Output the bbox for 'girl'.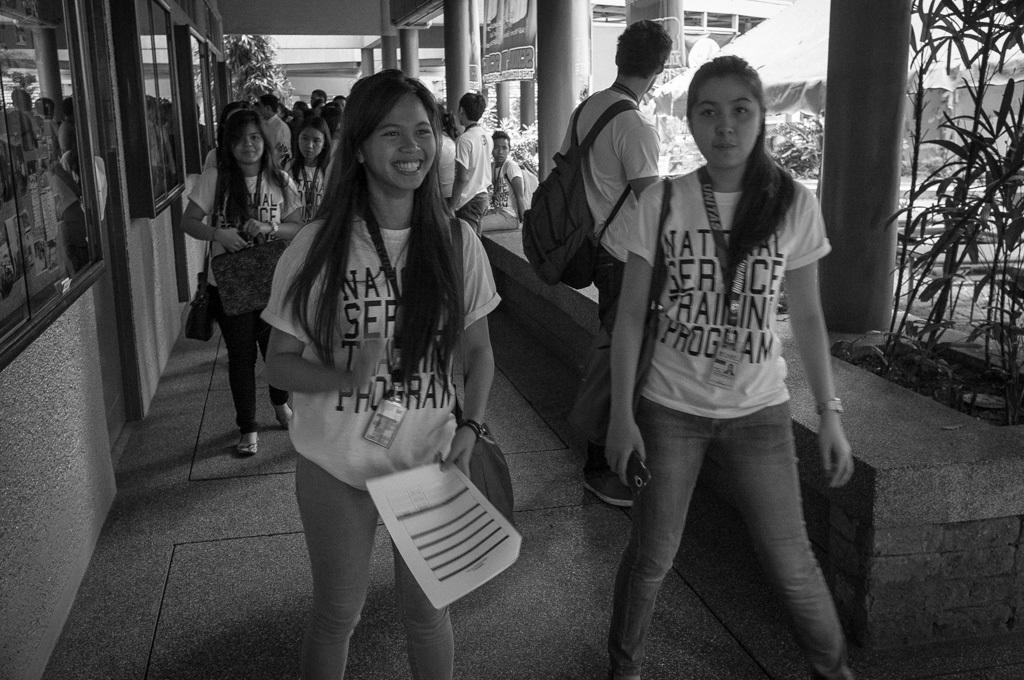
box(602, 53, 864, 679).
